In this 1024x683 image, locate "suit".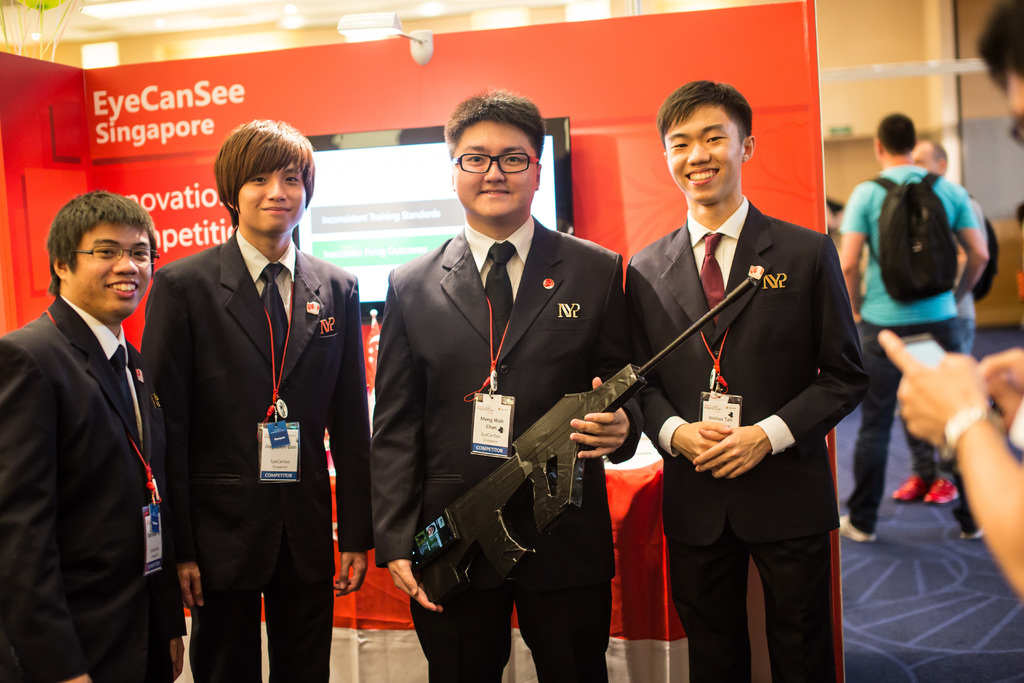
Bounding box: crop(142, 226, 372, 682).
